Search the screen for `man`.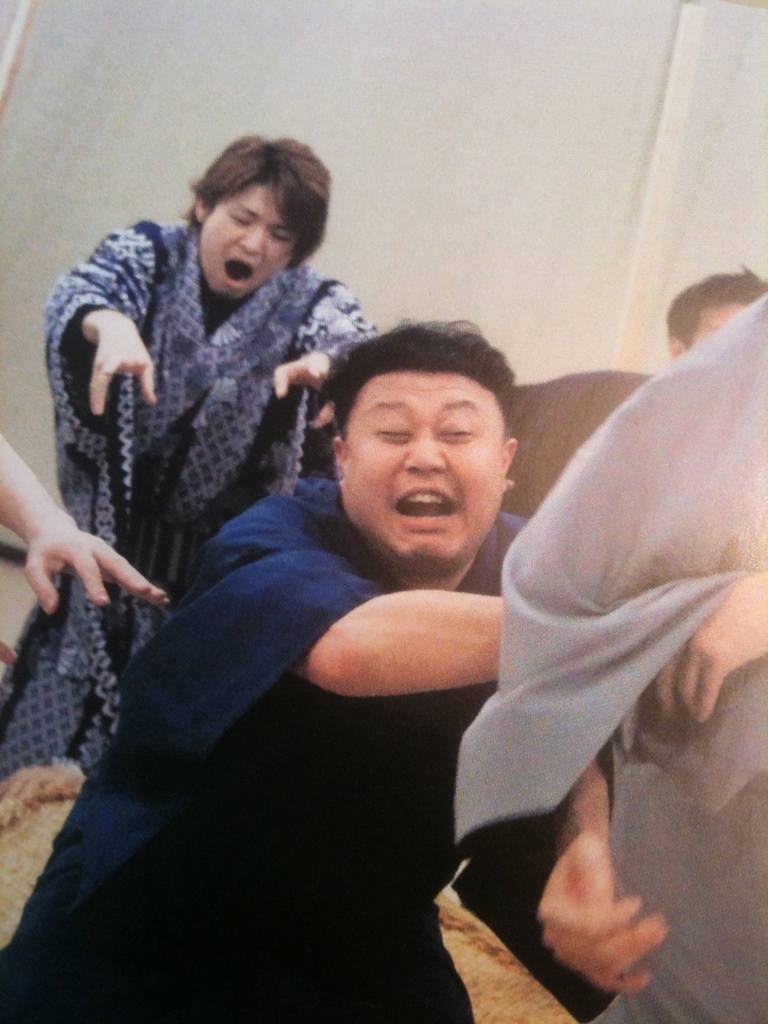
Found at left=663, top=265, right=767, bottom=362.
